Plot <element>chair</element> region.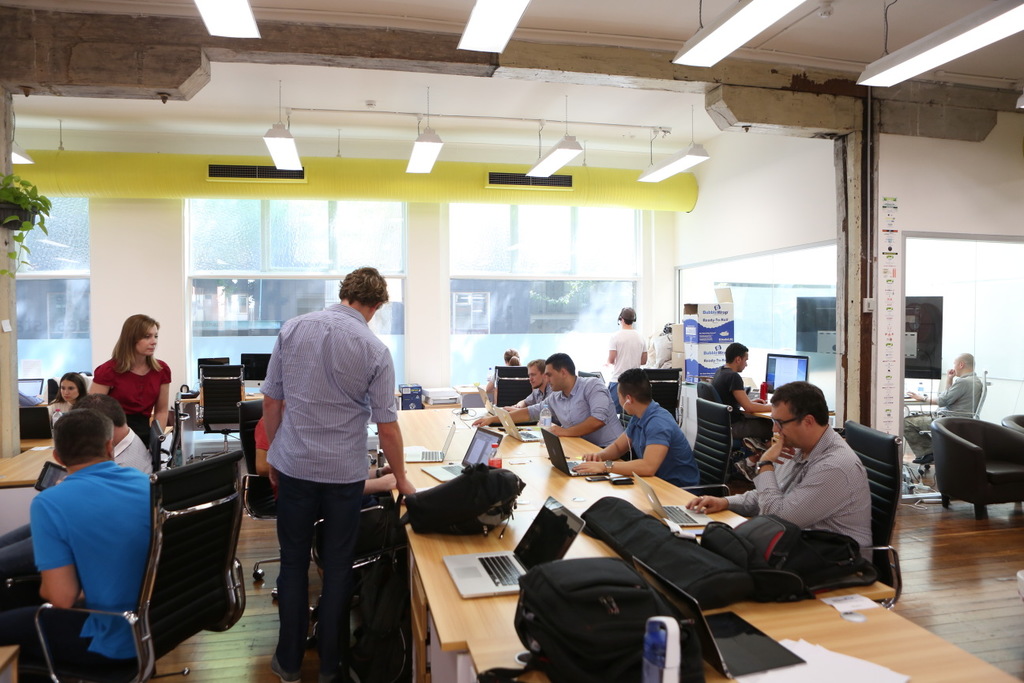
Plotted at bbox(199, 360, 245, 445).
